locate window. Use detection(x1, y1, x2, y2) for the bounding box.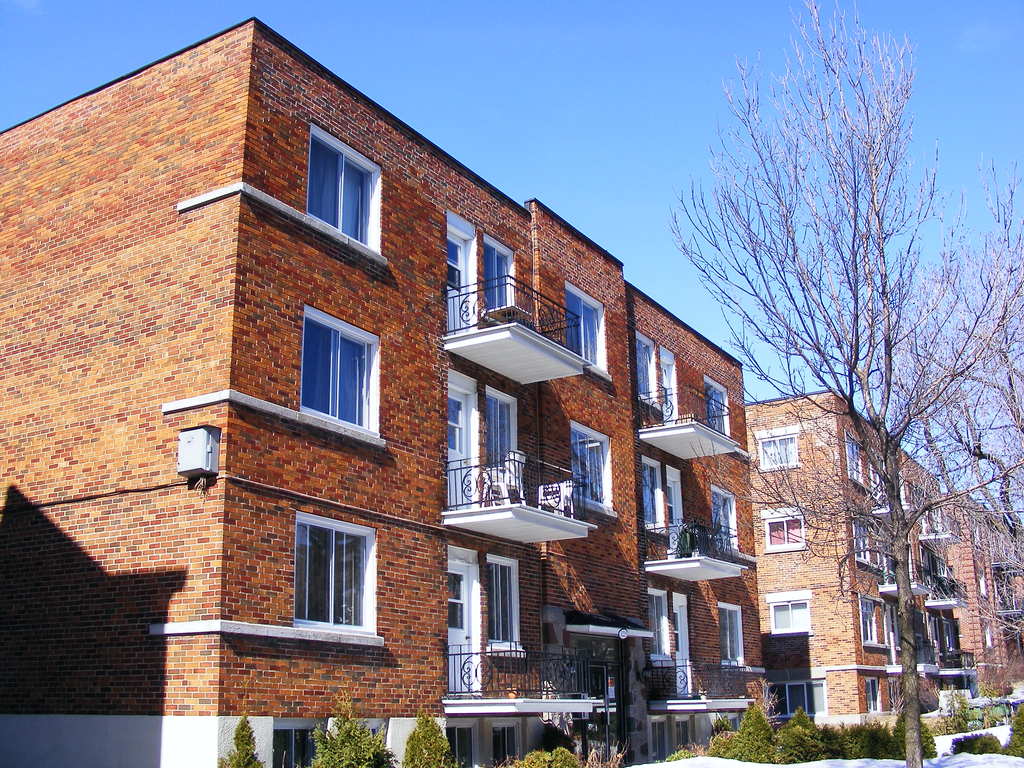
detection(481, 555, 517, 643).
